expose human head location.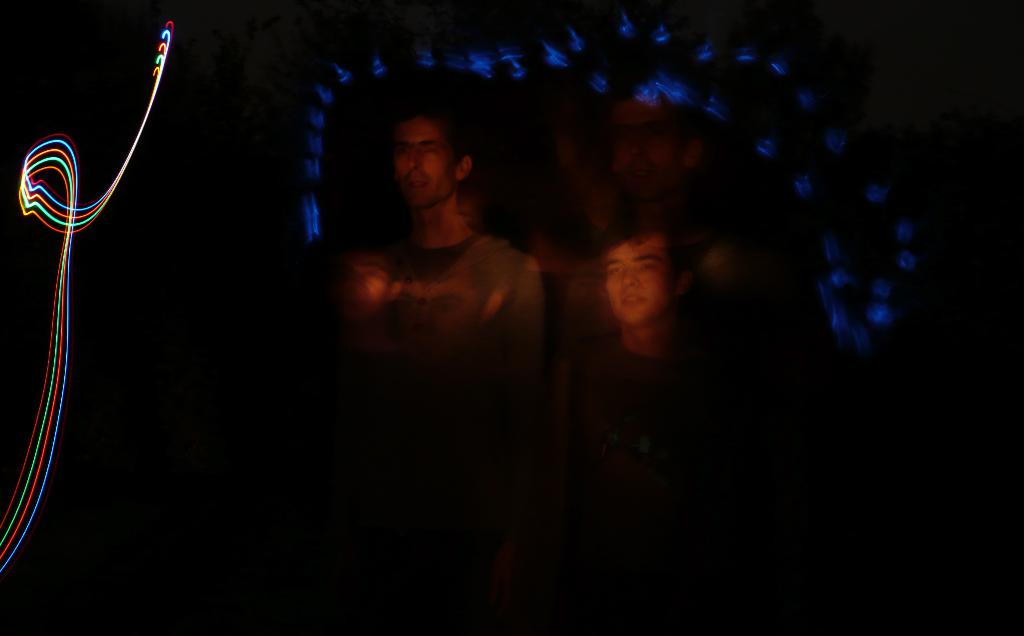
Exposed at {"x1": 577, "y1": 207, "x2": 710, "y2": 346}.
